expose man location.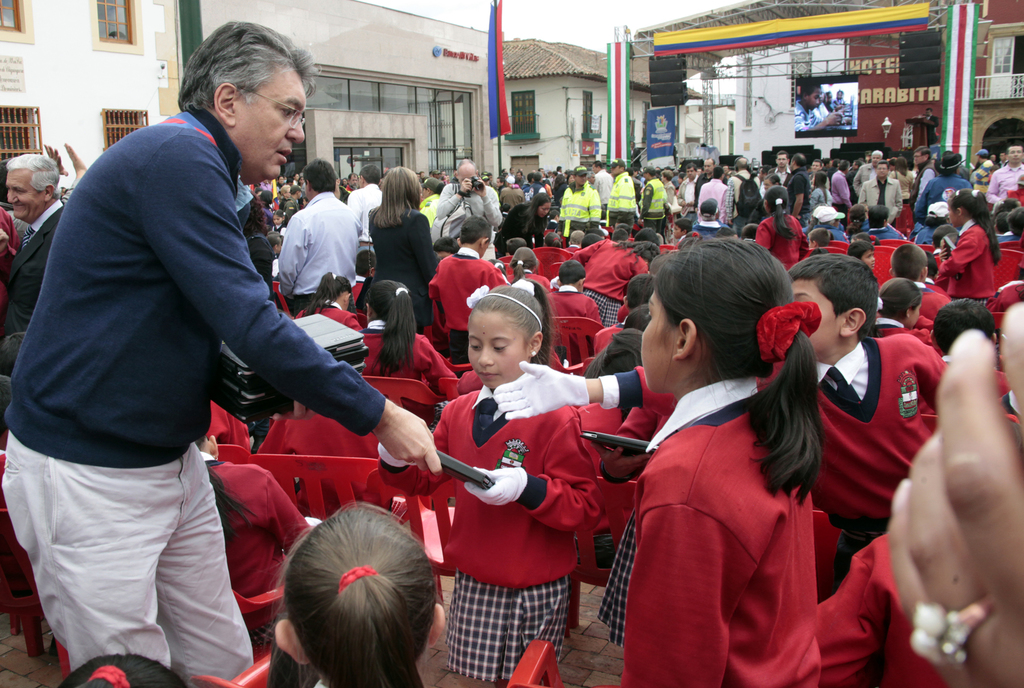
Exposed at {"x1": 692, "y1": 154, "x2": 716, "y2": 214}.
